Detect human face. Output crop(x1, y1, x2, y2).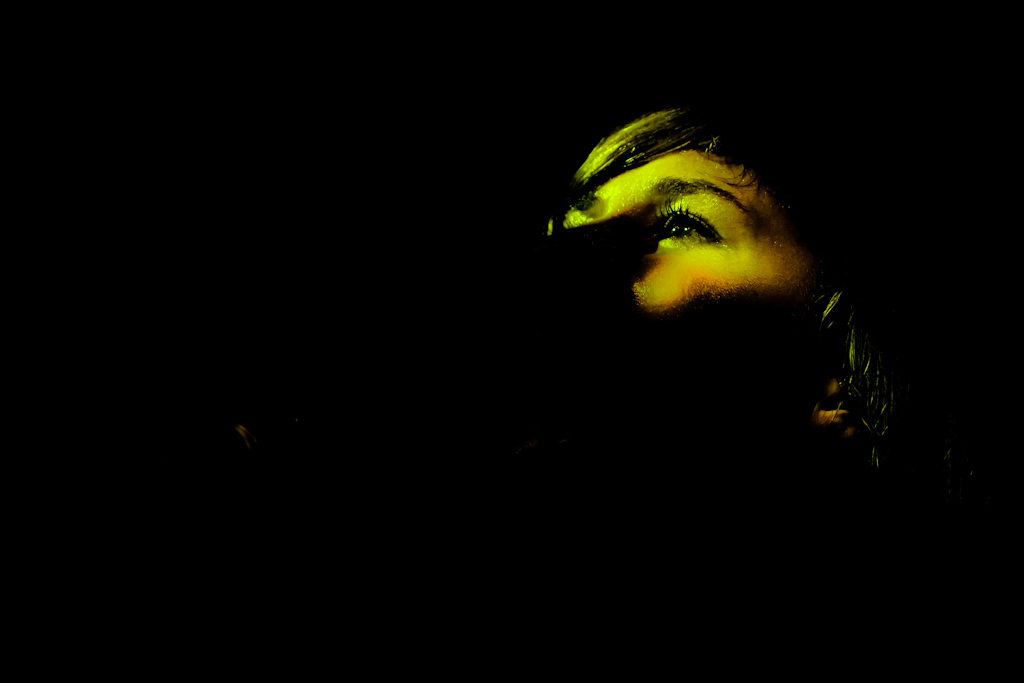
crop(558, 153, 812, 309).
